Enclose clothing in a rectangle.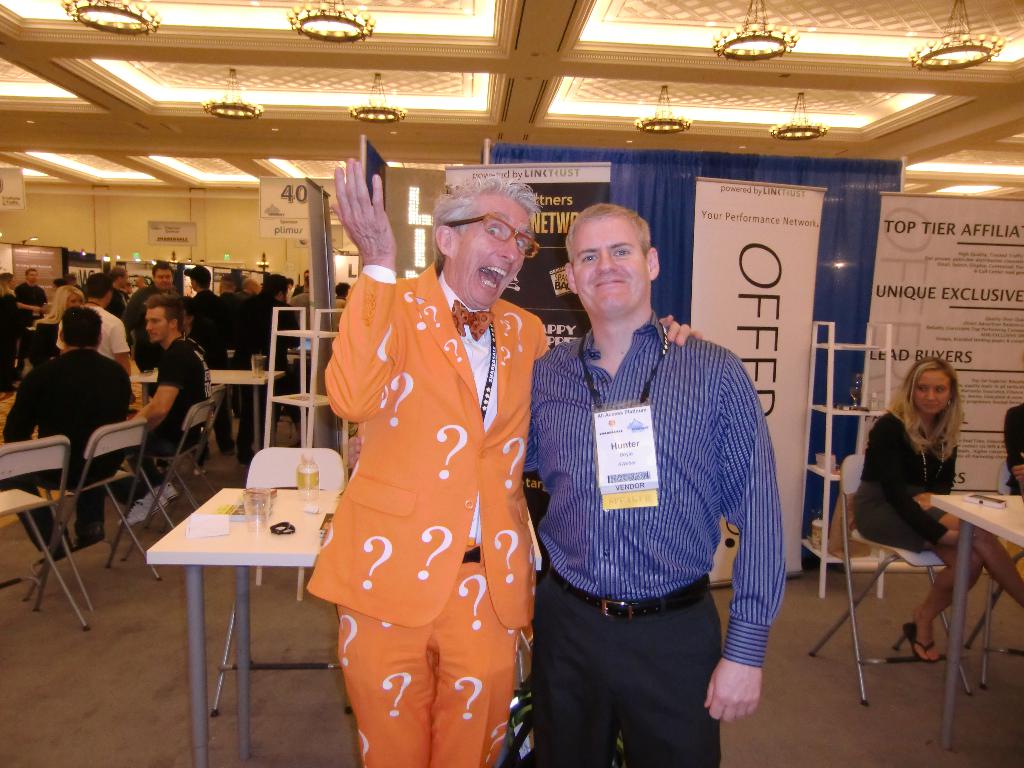
bbox=[25, 310, 74, 358].
